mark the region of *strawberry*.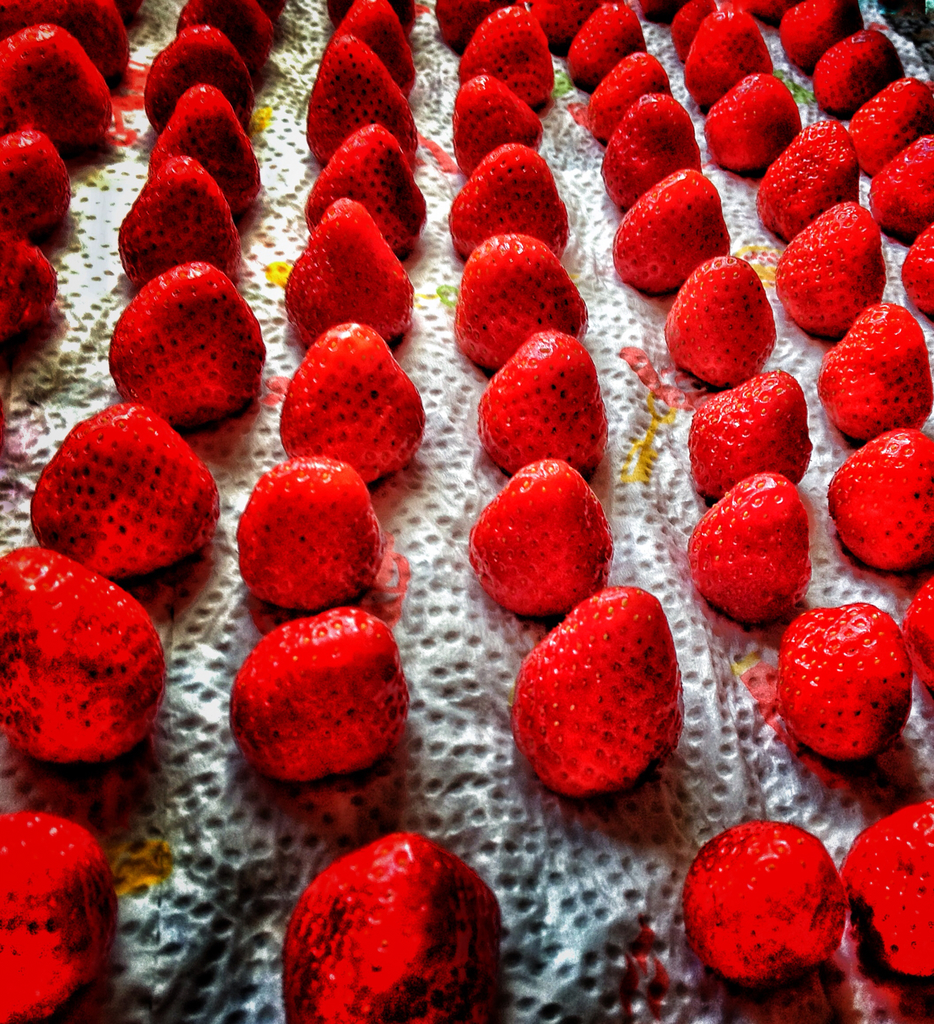
Region: (left=433, top=0, right=519, bottom=54).
